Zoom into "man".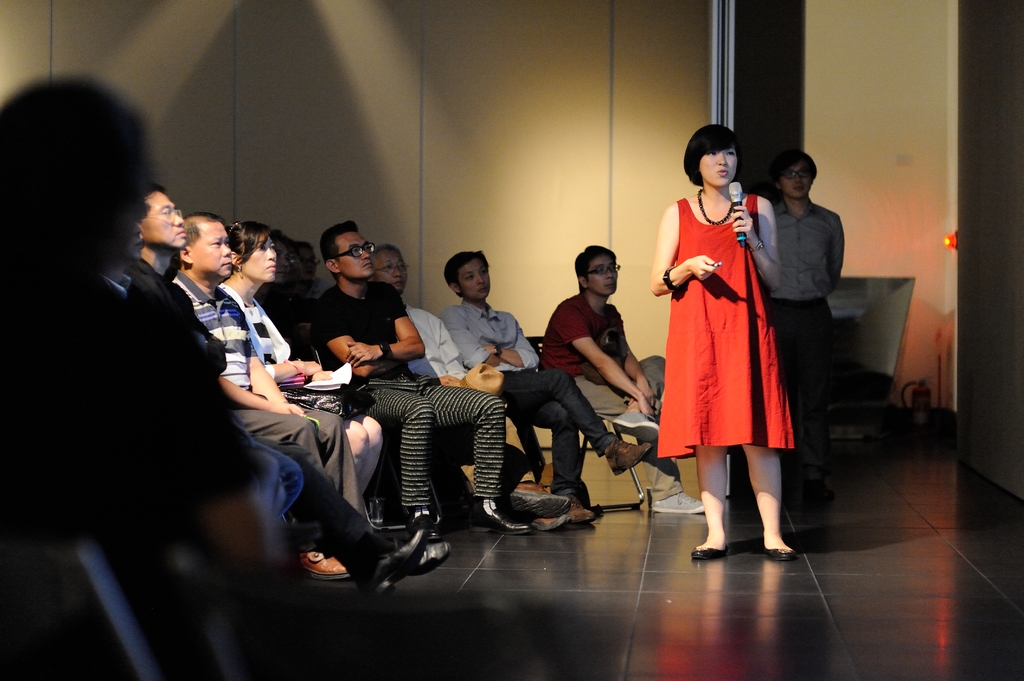
Zoom target: 158 207 365 592.
